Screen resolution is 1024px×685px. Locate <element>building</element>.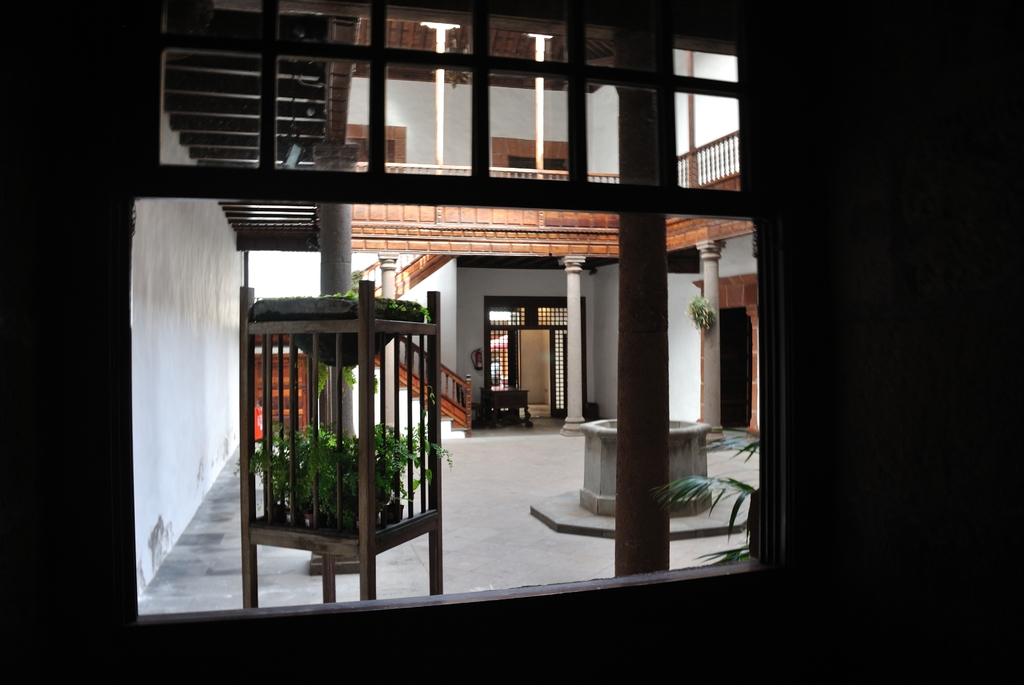
[96,12,828,647].
